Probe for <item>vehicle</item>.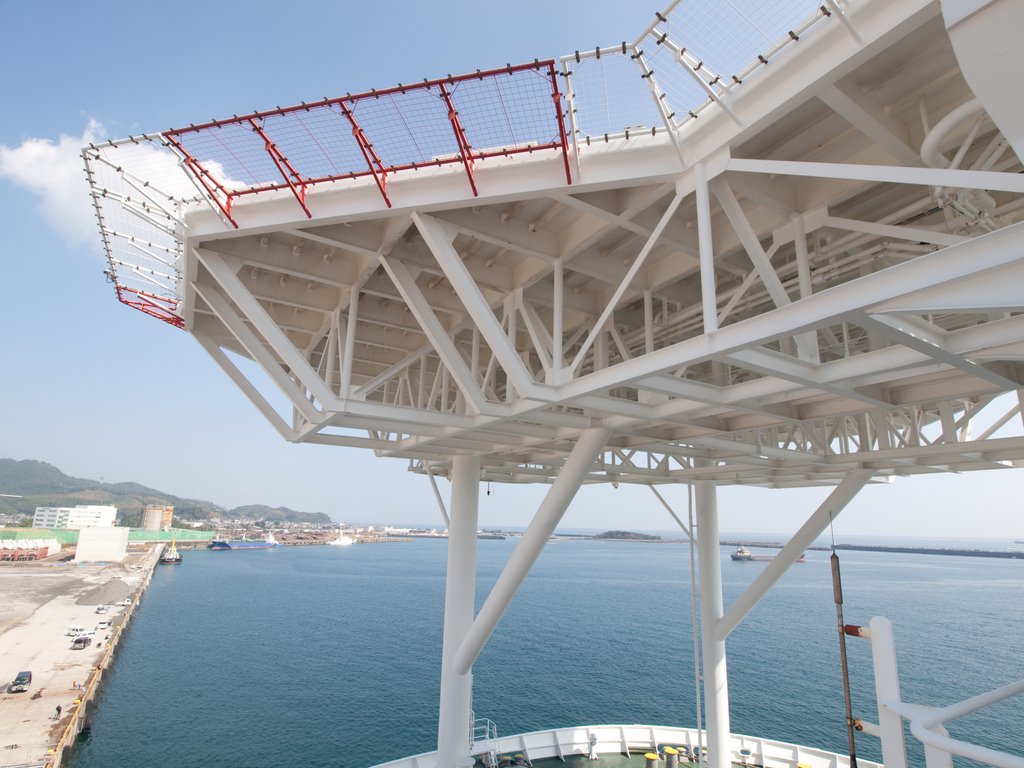
Probe result: detection(158, 537, 185, 567).
